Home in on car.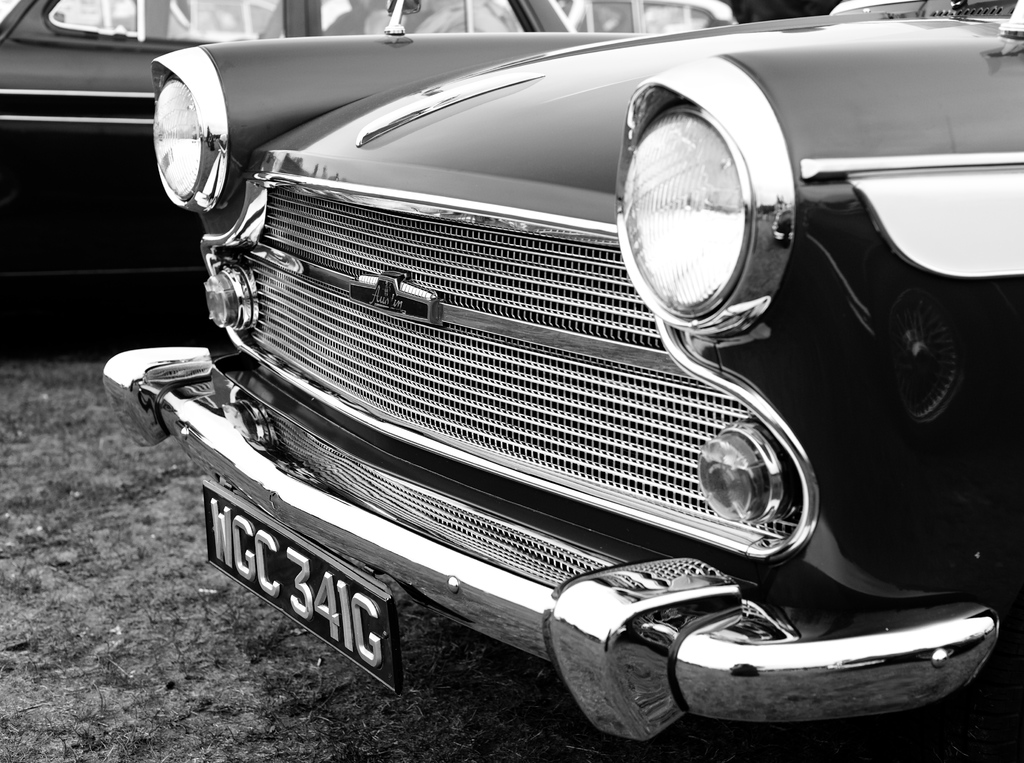
Homed in at 0/0/733/290.
